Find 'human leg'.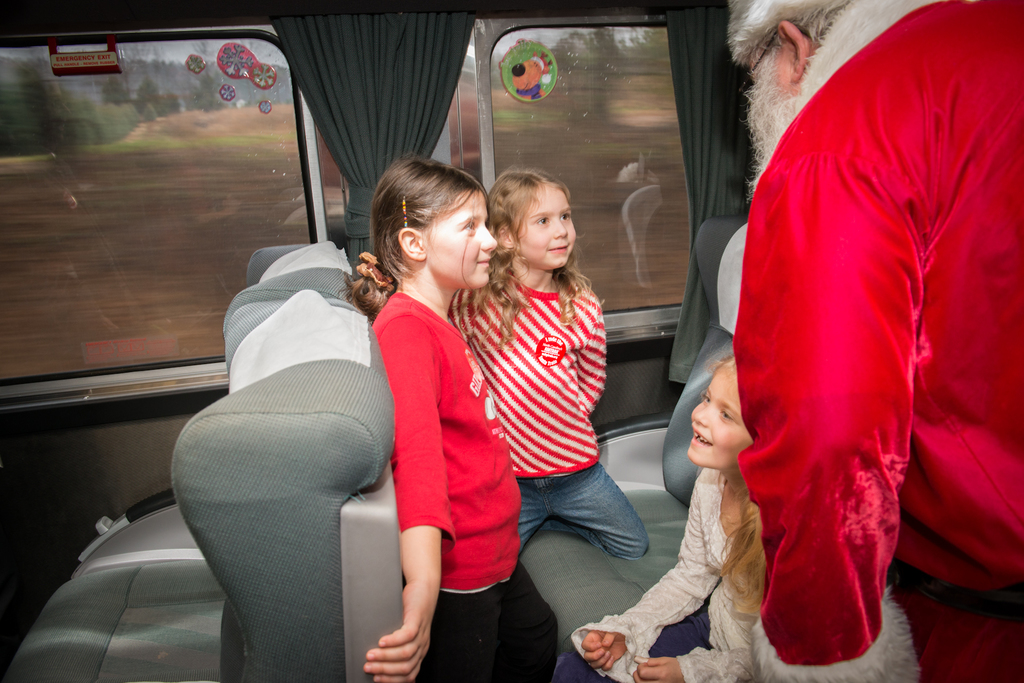
(x1=506, y1=558, x2=558, y2=682).
